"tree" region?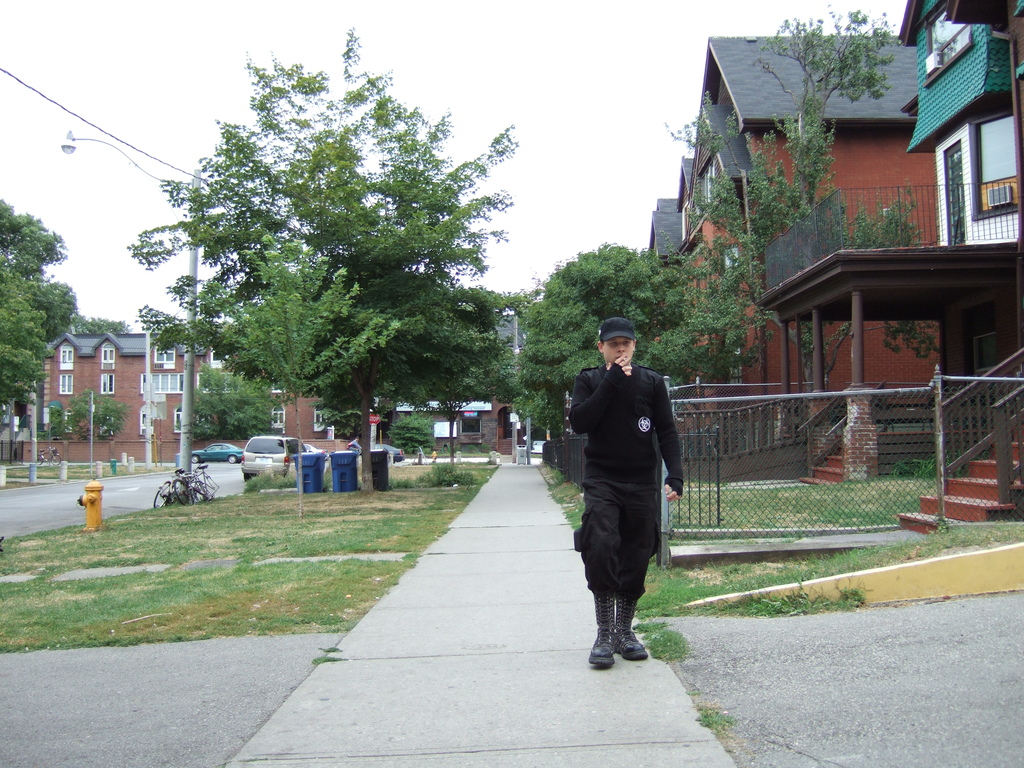
(514, 239, 741, 455)
